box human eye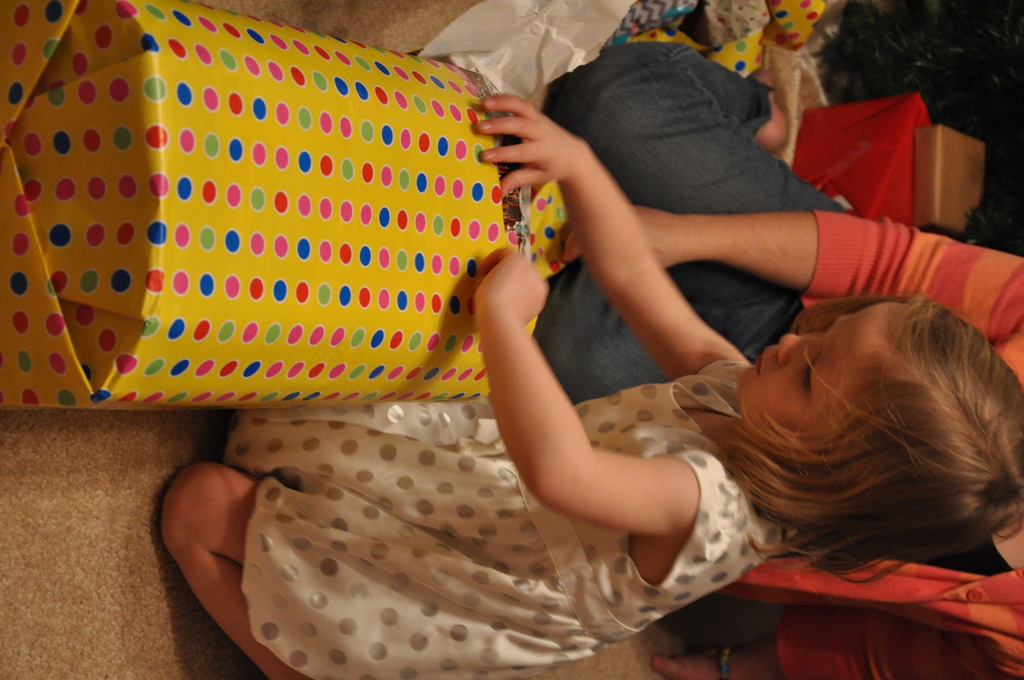
BBox(803, 359, 817, 393)
